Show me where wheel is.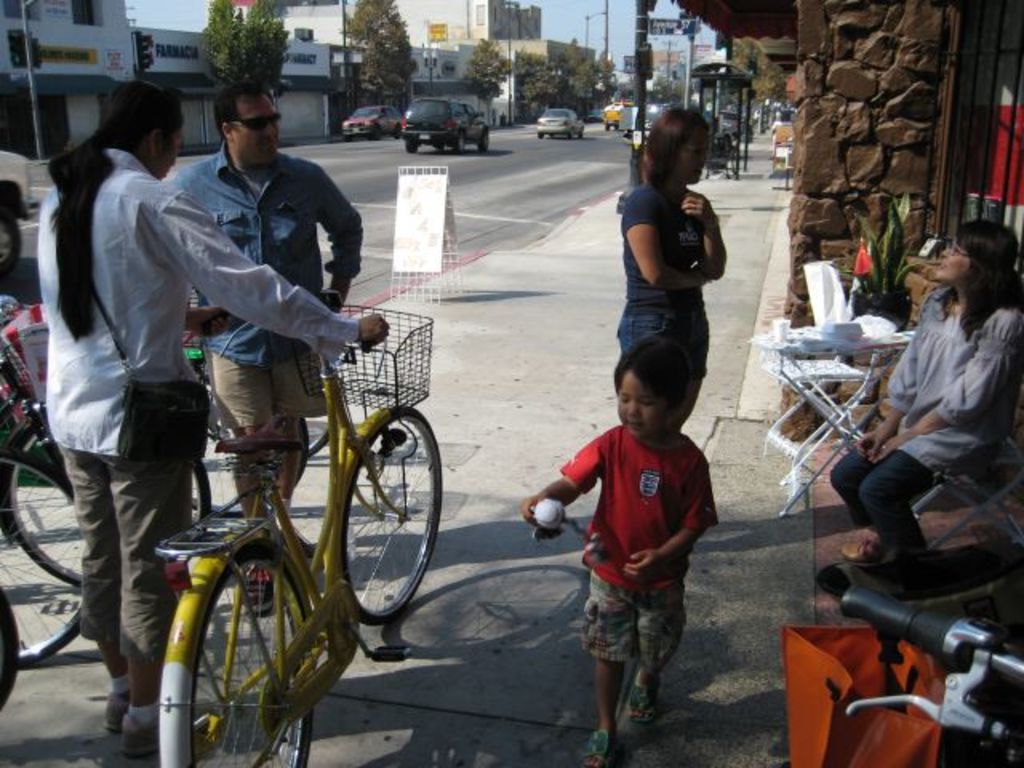
wheel is at <box>536,134,542,136</box>.
